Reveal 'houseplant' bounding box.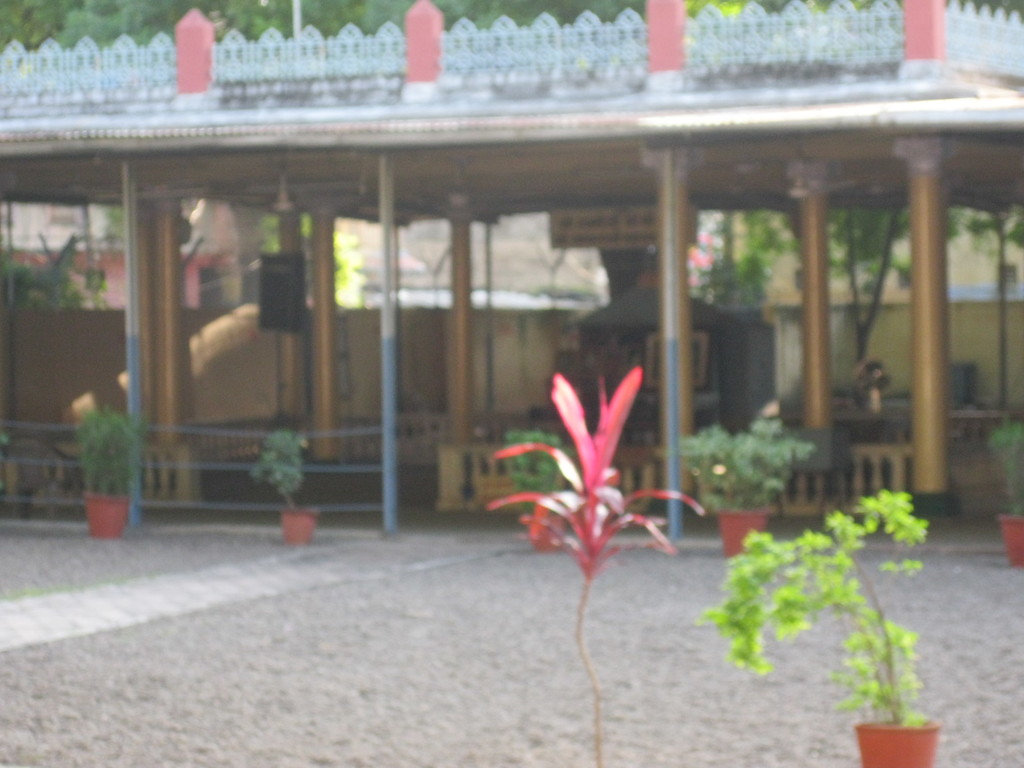
Revealed: box(685, 404, 819, 570).
